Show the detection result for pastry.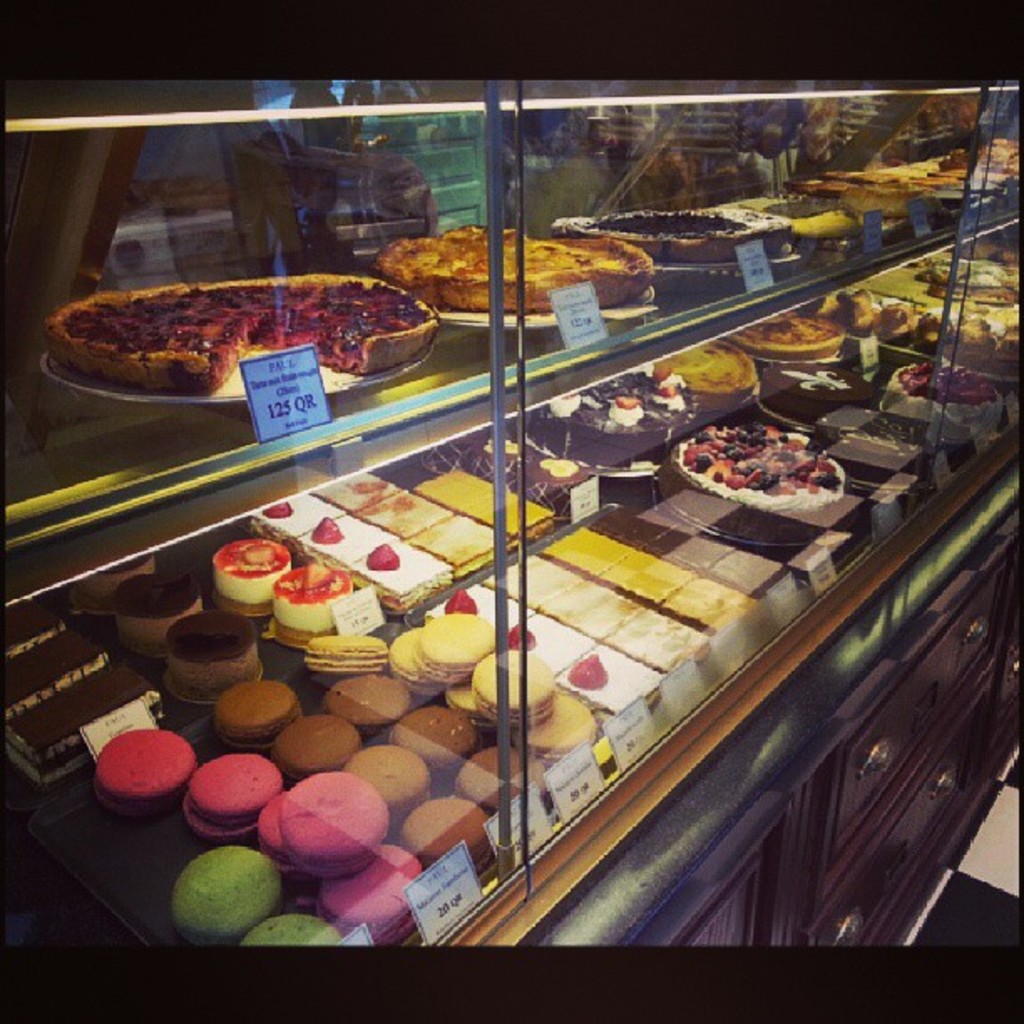
box=[211, 537, 289, 609].
